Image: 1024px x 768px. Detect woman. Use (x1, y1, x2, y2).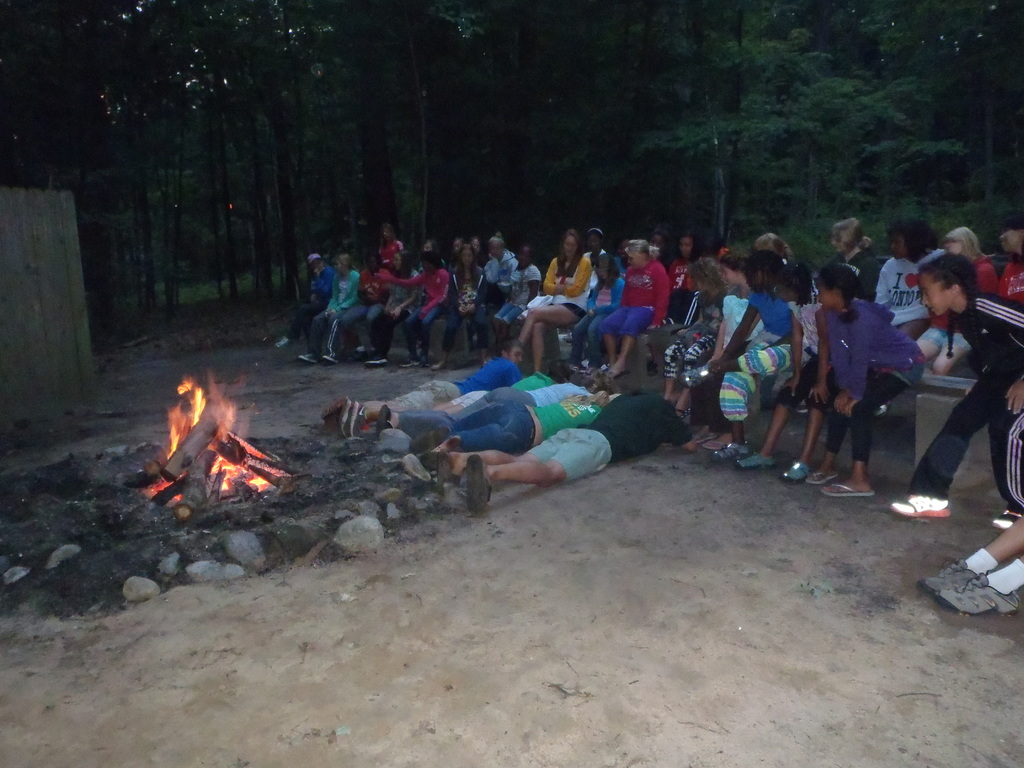
(273, 252, 337, 362).
